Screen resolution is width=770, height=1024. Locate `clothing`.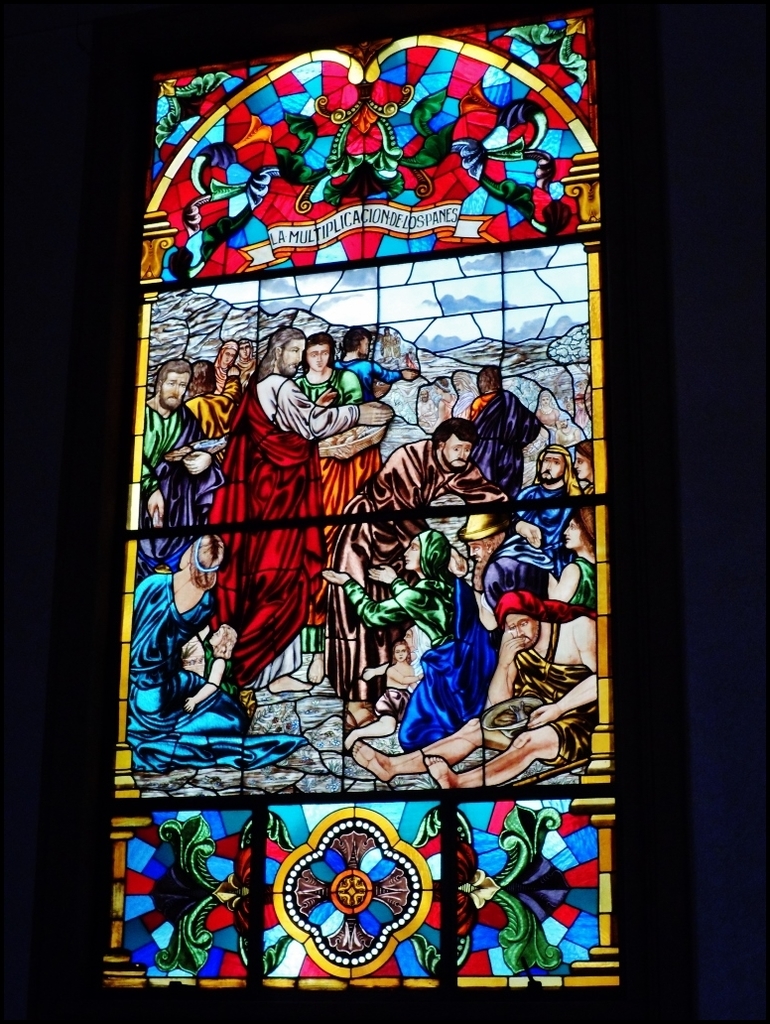
locate(137, 562, 309, 769).
